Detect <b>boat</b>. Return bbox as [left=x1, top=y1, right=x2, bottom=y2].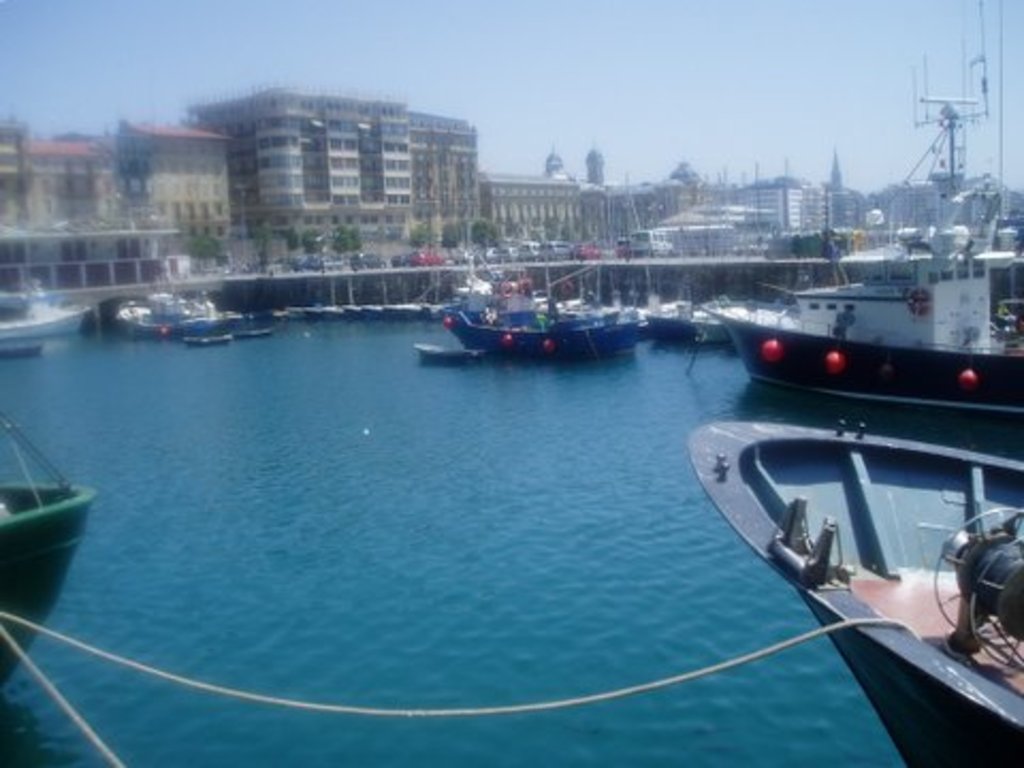
[left=717, top=66, right=1023, bottom=459].
